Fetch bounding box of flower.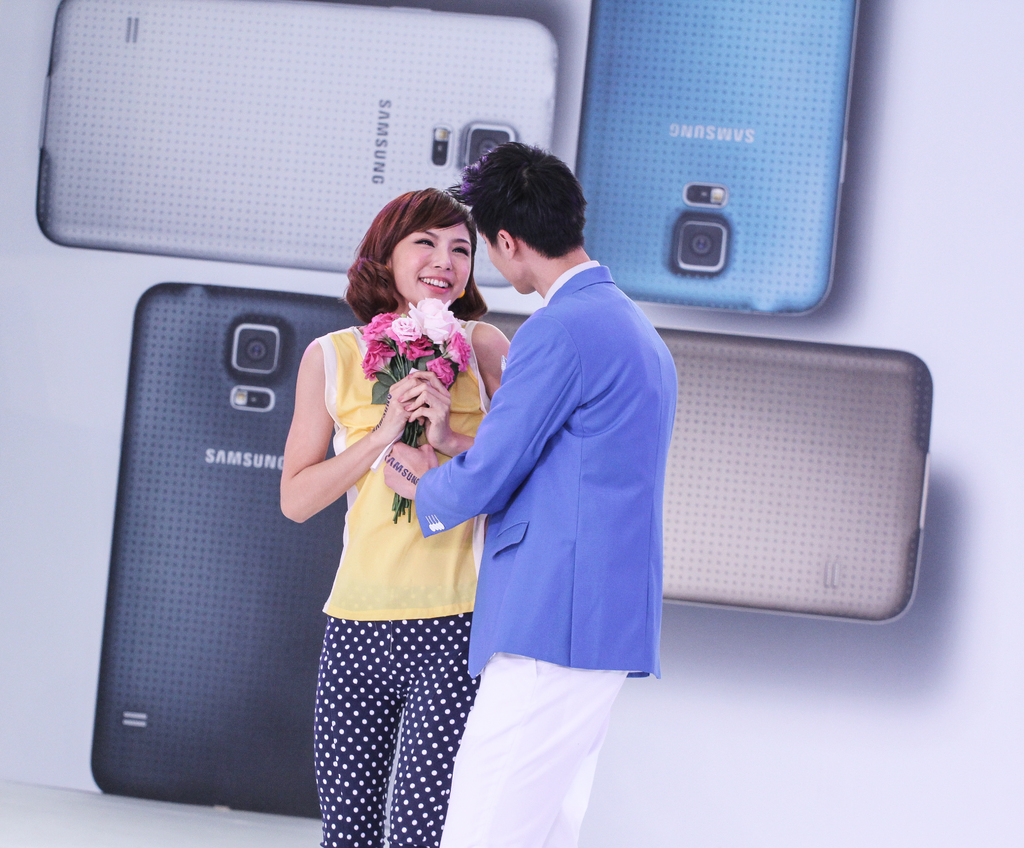
Bbox: (left=389, top=315, right=422, bottom=343).
